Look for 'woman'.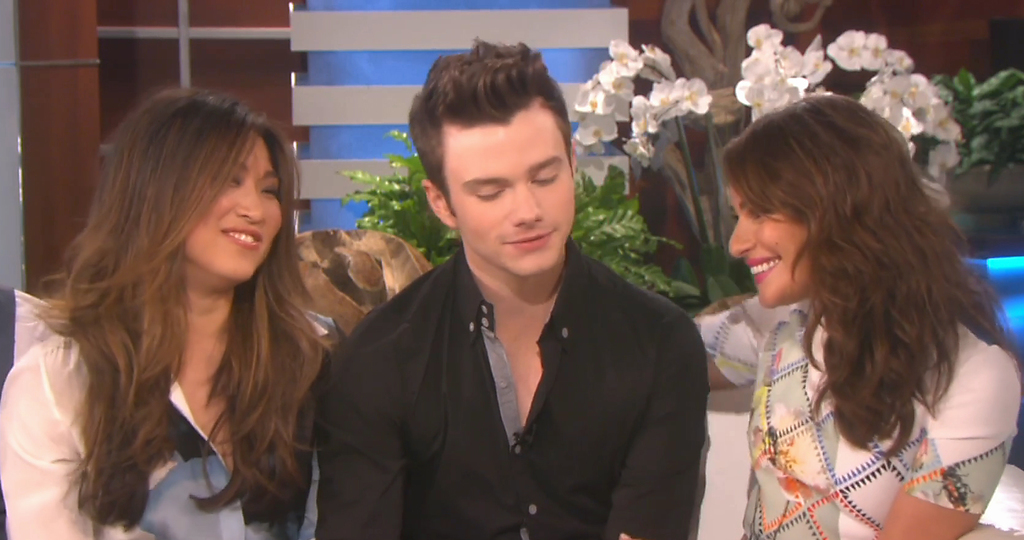
Found: [13, 74, 352, 539].
